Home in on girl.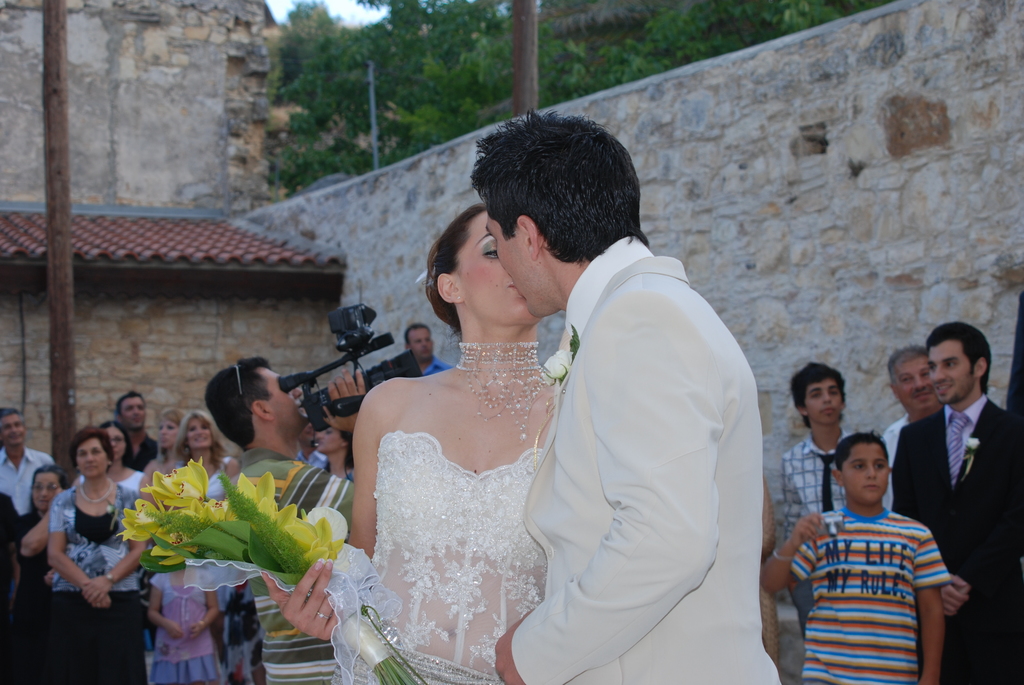
Homed in at <box>140,403,179,491</box>.
